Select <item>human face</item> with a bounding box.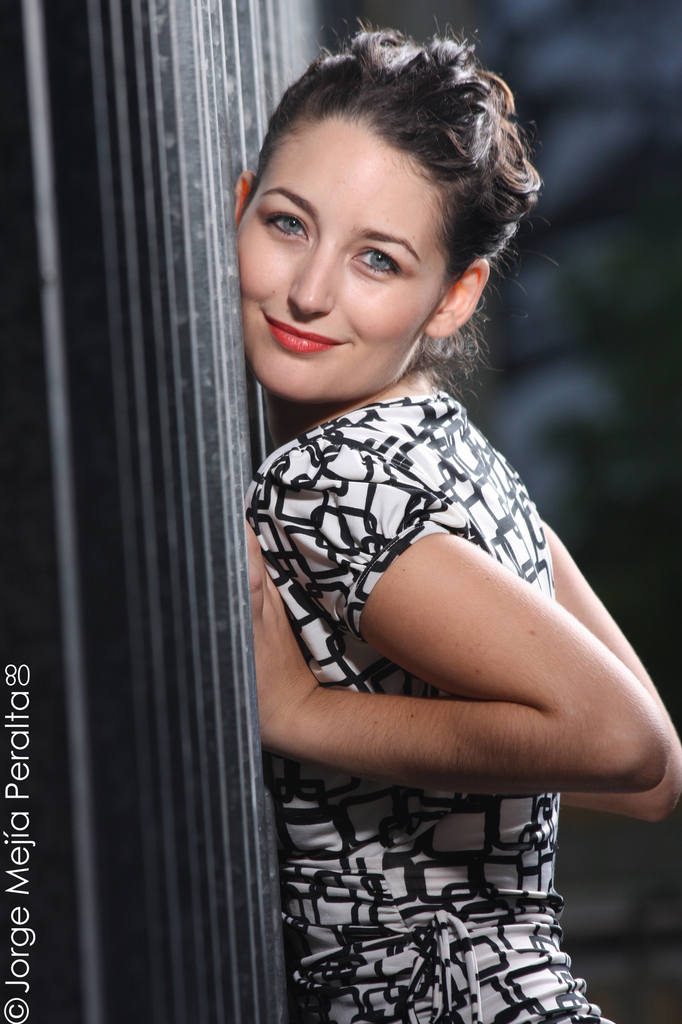
(left=238, top=116, right=453, bottom=409).
